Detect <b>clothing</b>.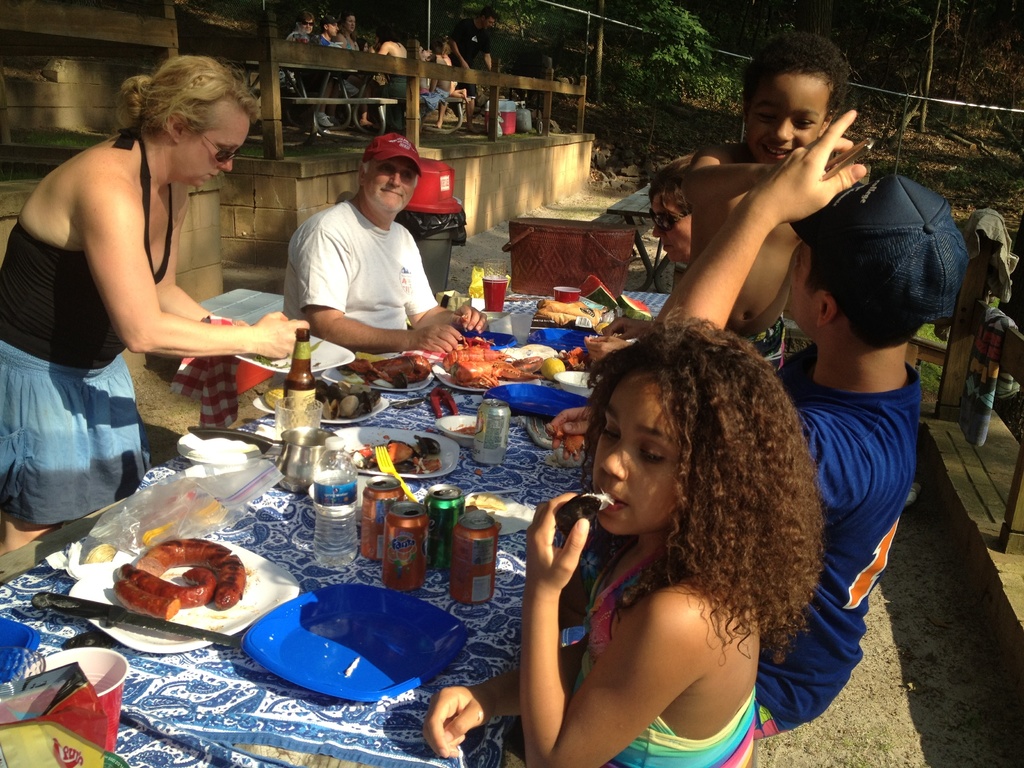
Detected at crop(572, 540, 770, 767).
